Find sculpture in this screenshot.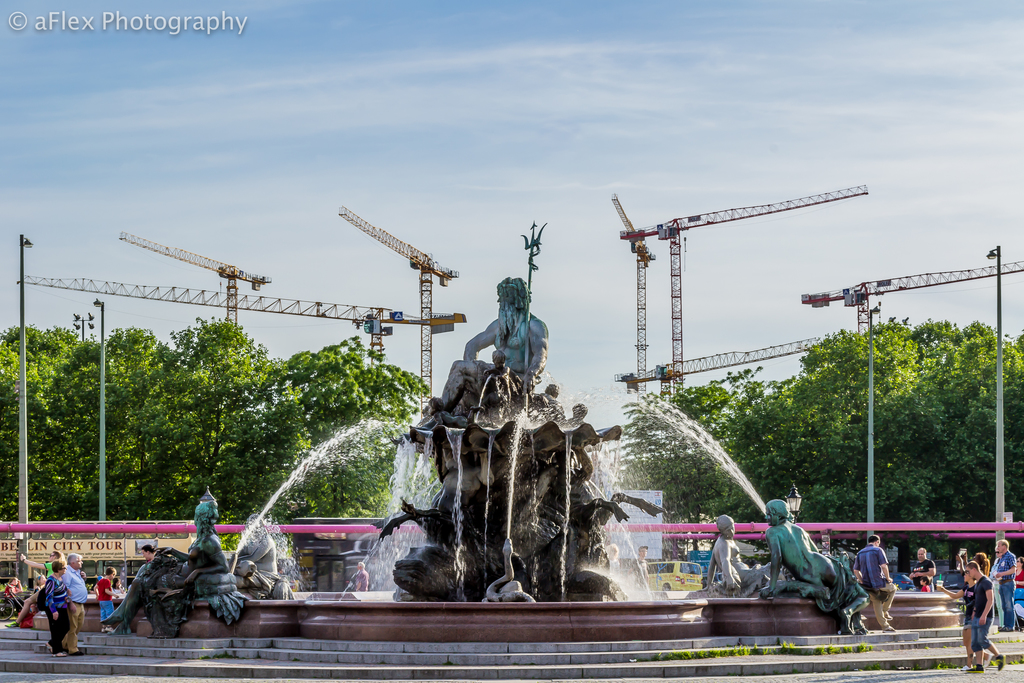
The bounding box for sculpture is 755/497/867/639.
